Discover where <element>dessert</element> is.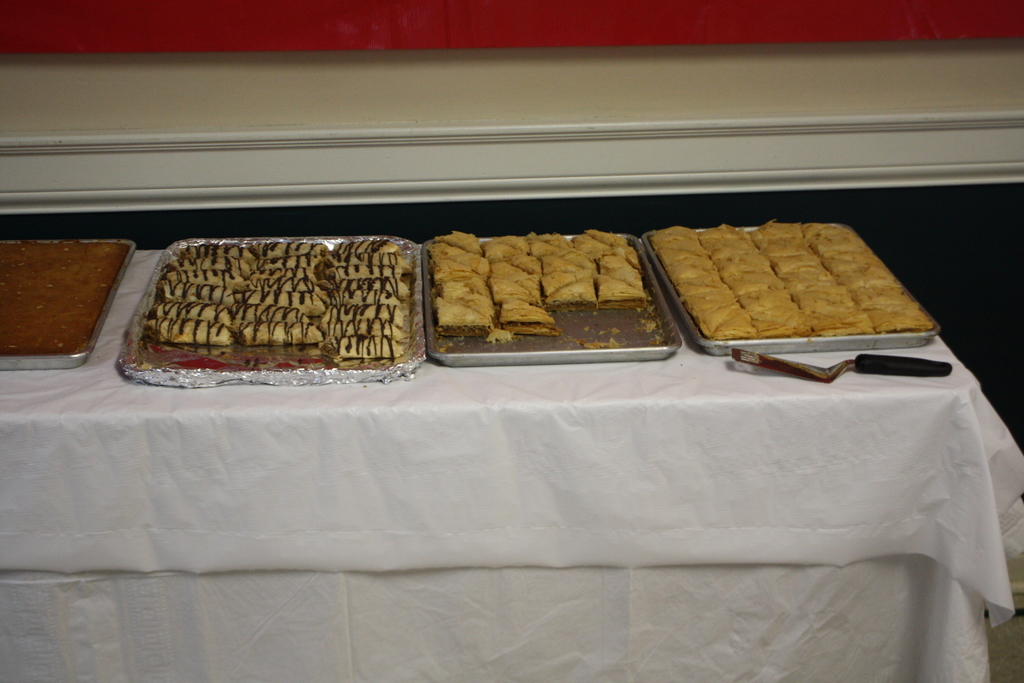
Discovered at {"left": 807, "top": 217, "right": 941, "bottom": 329}.
